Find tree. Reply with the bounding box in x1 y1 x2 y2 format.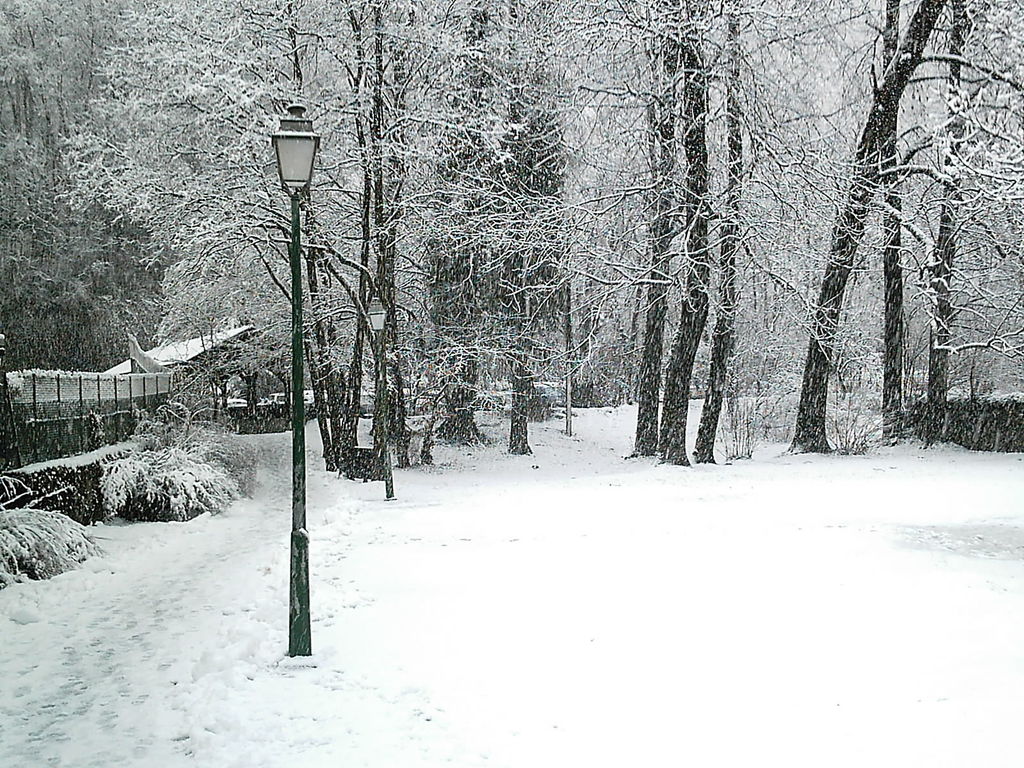
728 280 836 424.
